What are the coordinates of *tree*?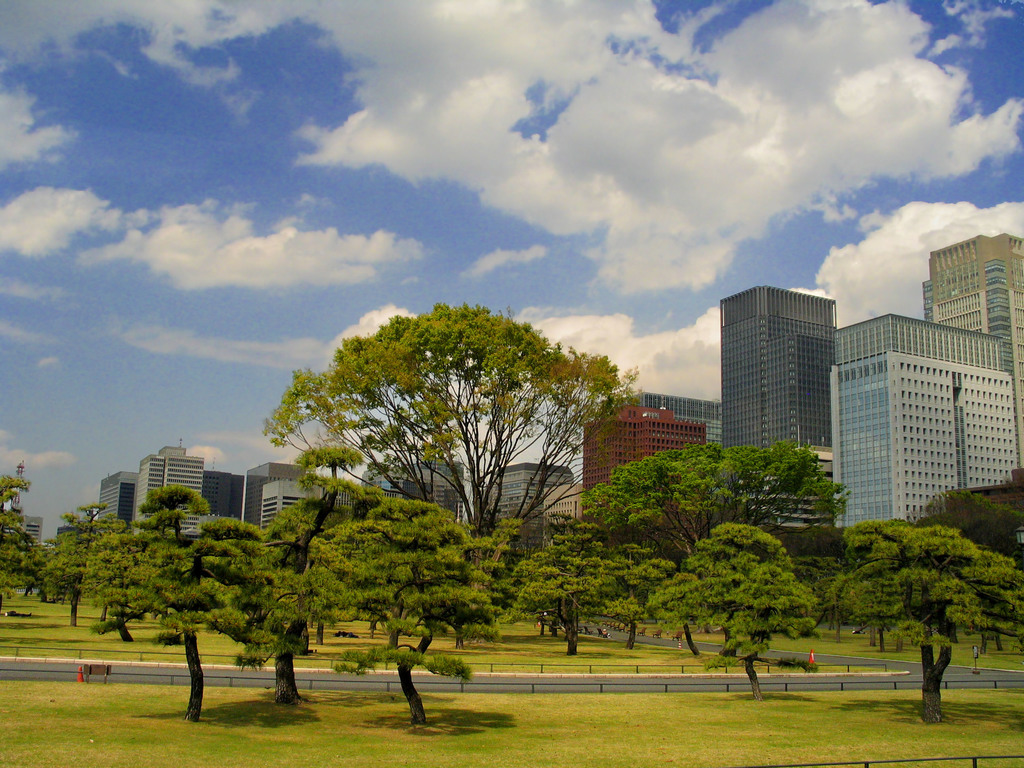
bbox=(627, 538, 814, 689).
